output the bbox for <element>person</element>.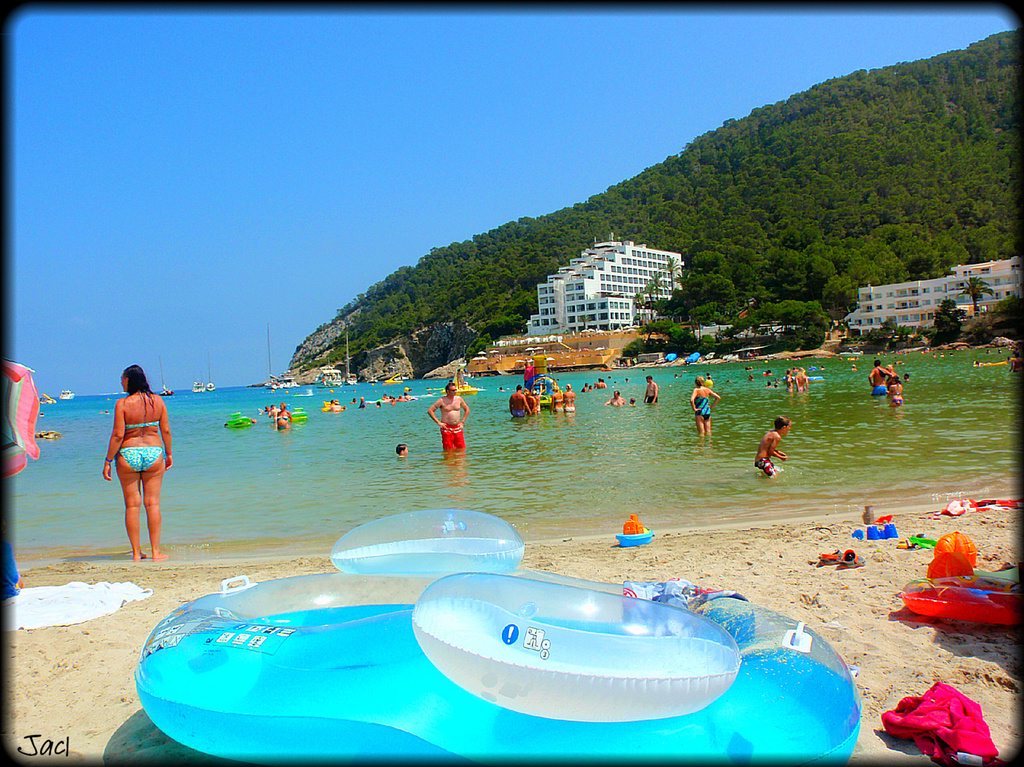
{"x1": 886, "y1": 372, "x2": 902, "y2": 405}.
